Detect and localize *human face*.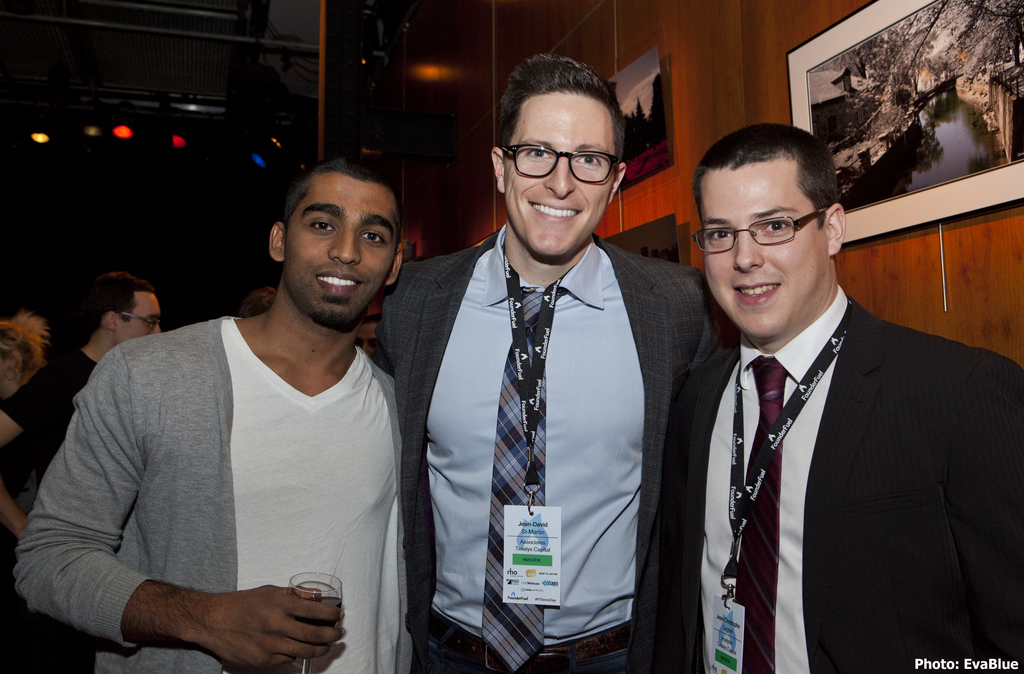
Localized at (left=703, top=170, right=829, bottom=335).
